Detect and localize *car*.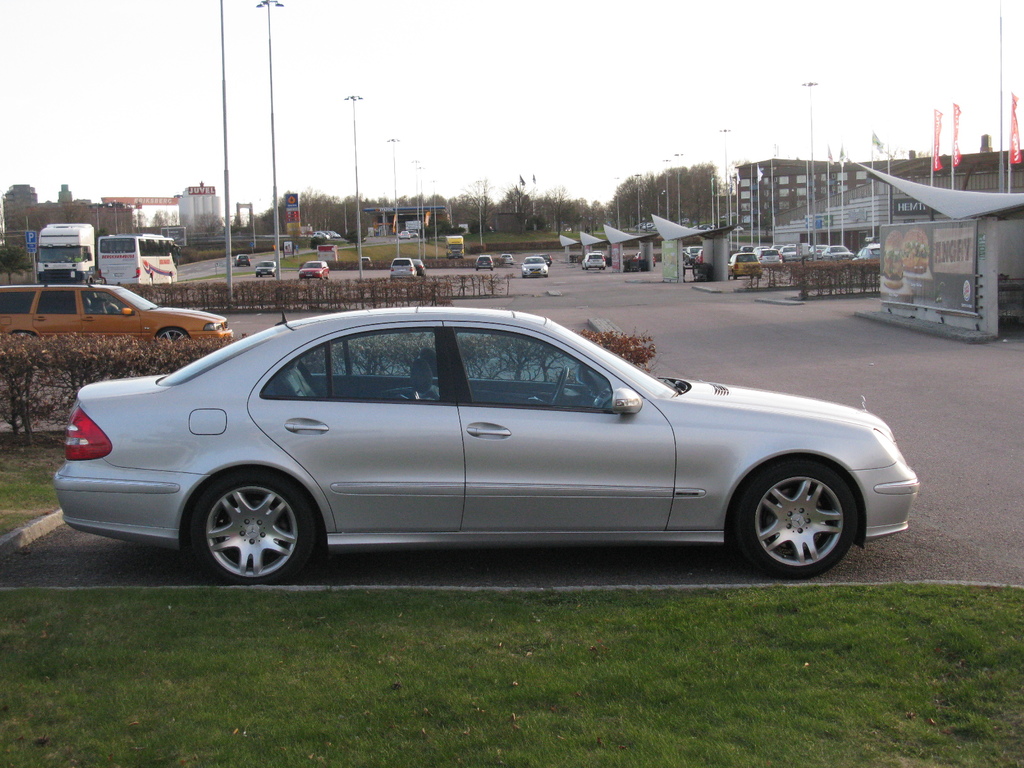
Localized at bbox(389, 258, 417, 283).
